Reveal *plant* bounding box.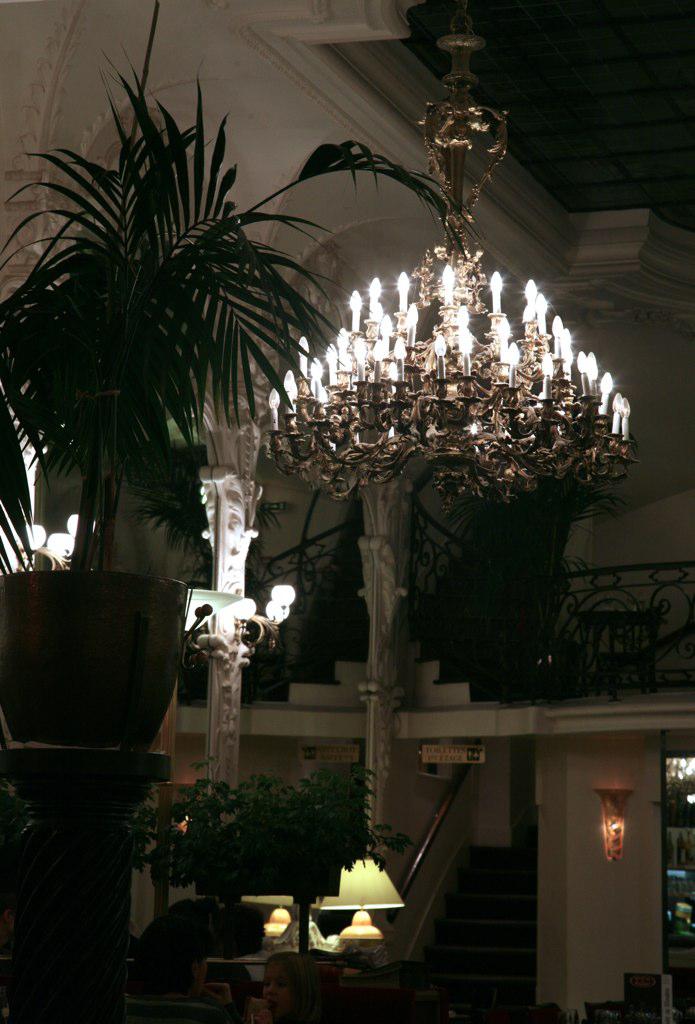
Revealed: (0, 789, 38, 835).
